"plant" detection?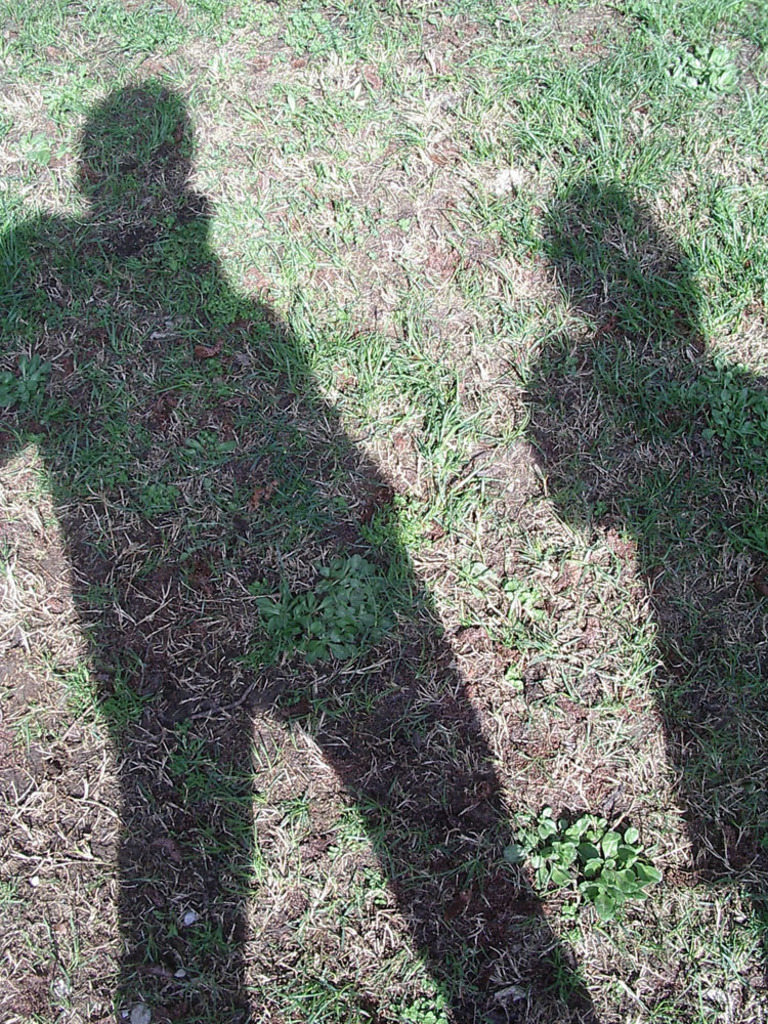
[205,778,254,860]
